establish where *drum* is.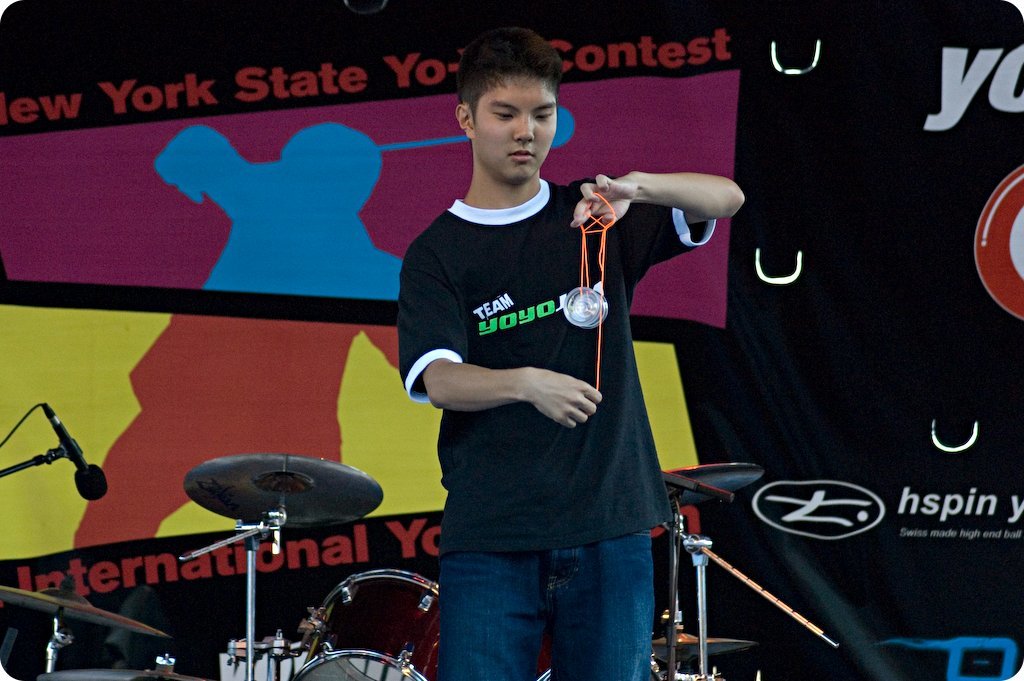
Established at l=292, t=570, r=440, b=680.
